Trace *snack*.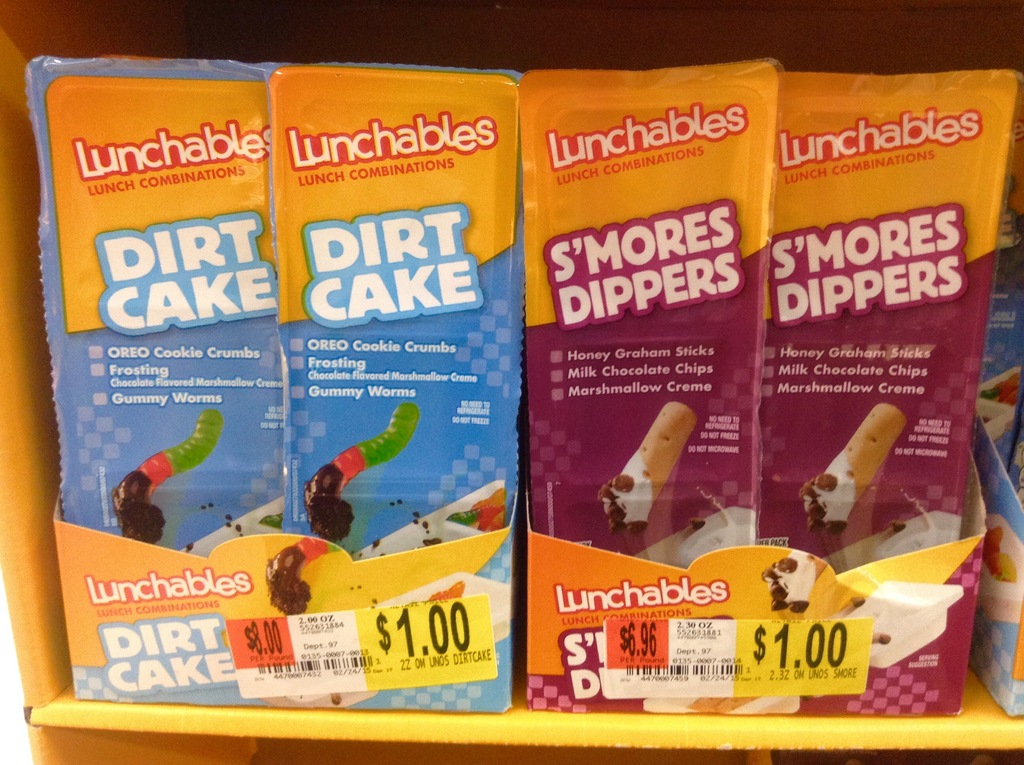
Traced to region(116, 408, 232, 540).
